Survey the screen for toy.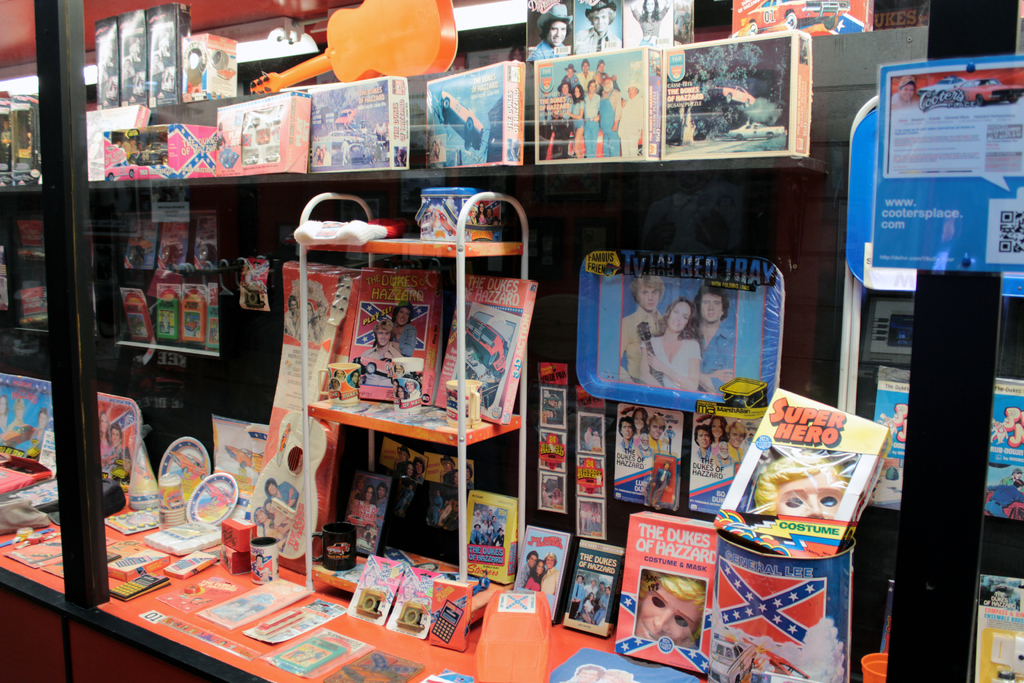
Survey found: (left=160, top=247, right=172, bottom=267).
